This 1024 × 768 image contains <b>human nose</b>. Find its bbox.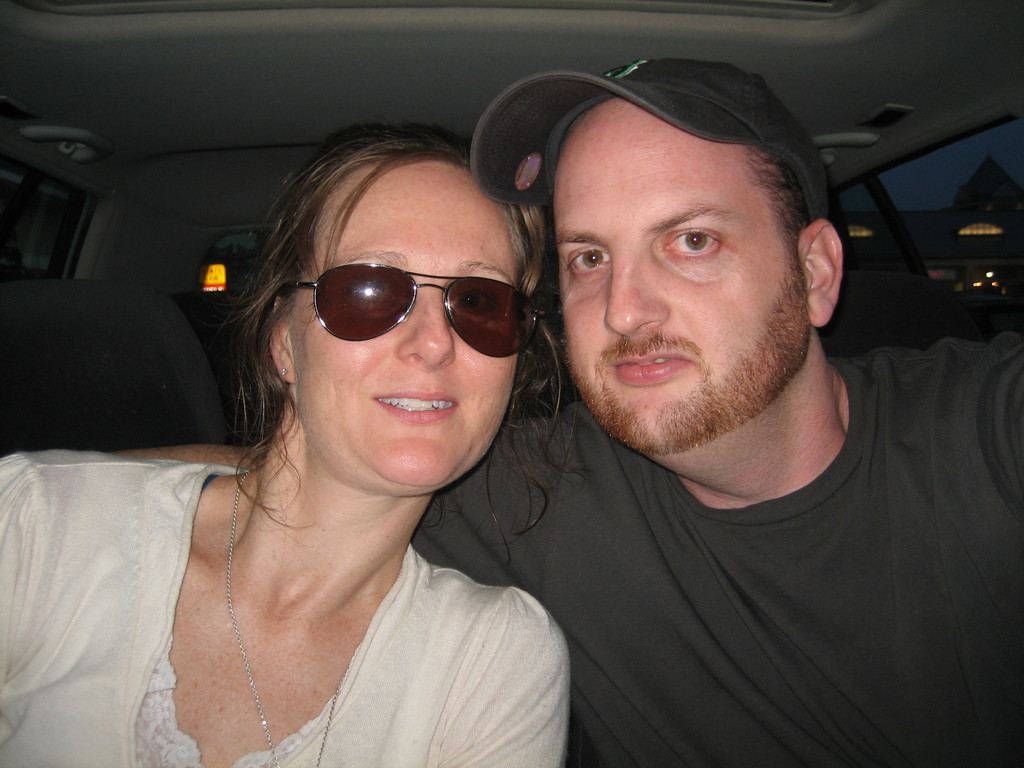
locate(399, 294, 460, 367).
